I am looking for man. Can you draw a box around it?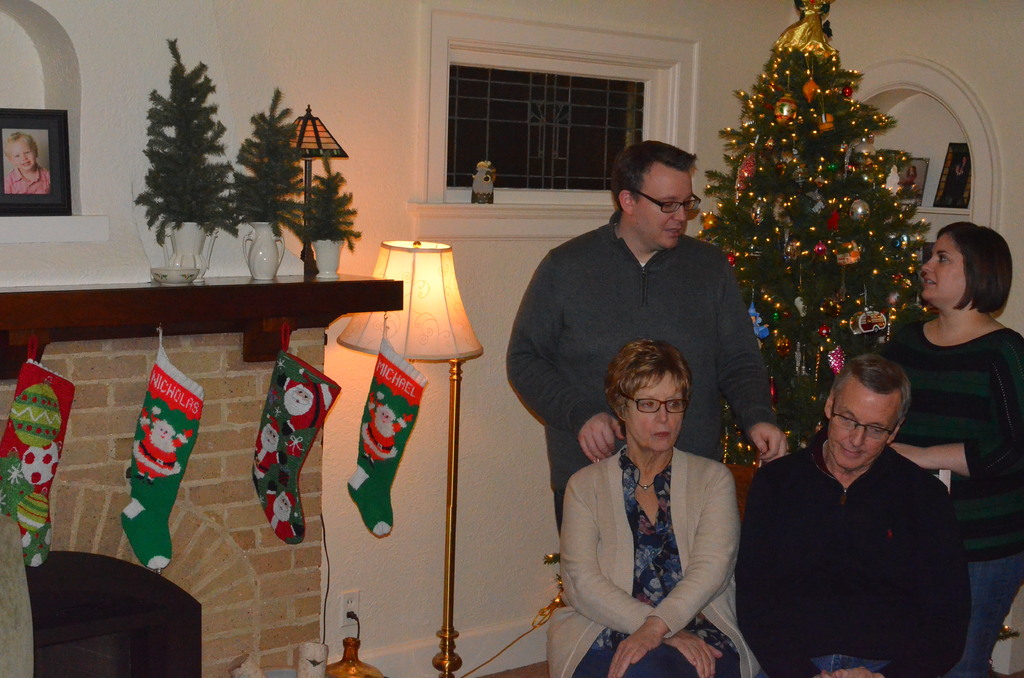
Sure, the bounding box is (x1=505, y1=143, x2=789, y2=545).
